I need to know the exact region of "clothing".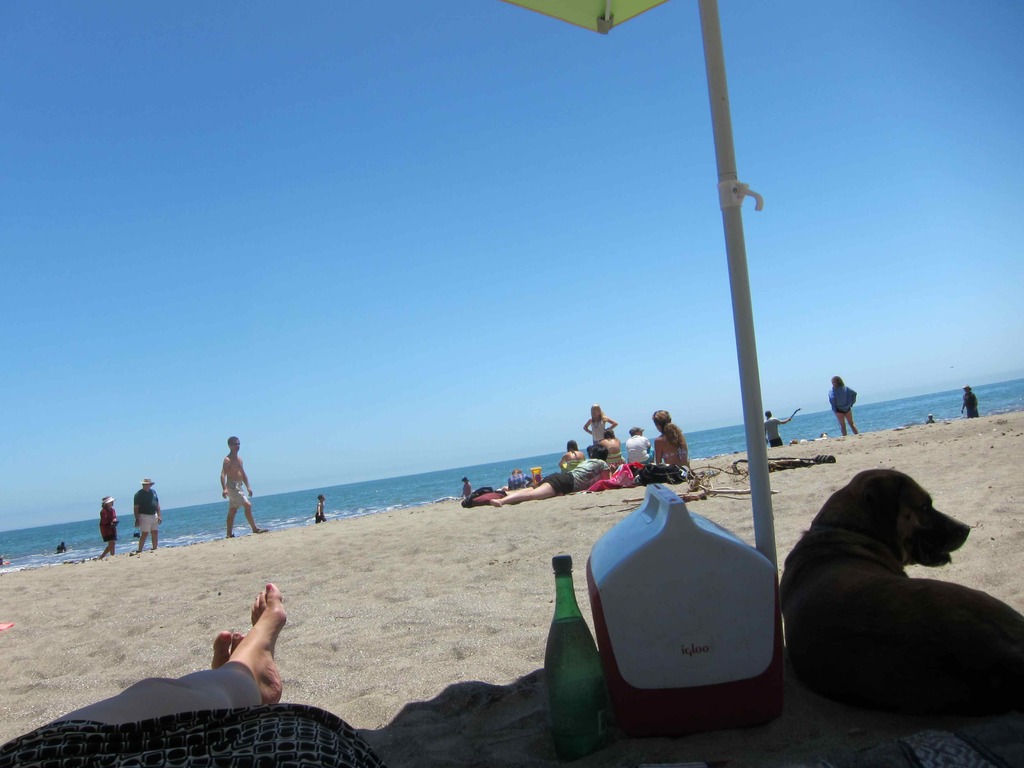
Region: [left=141, top=491, right=154, bottom=514].
